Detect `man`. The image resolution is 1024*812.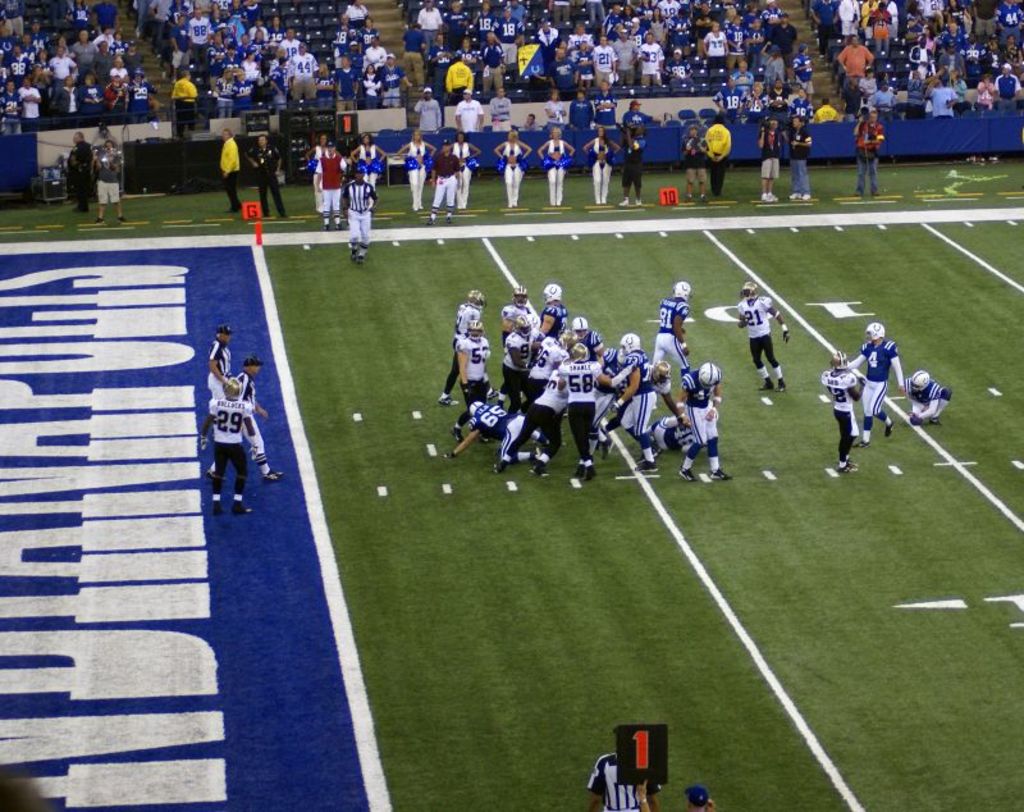
<bbox>18, 76, 42, 126</bbox>.
